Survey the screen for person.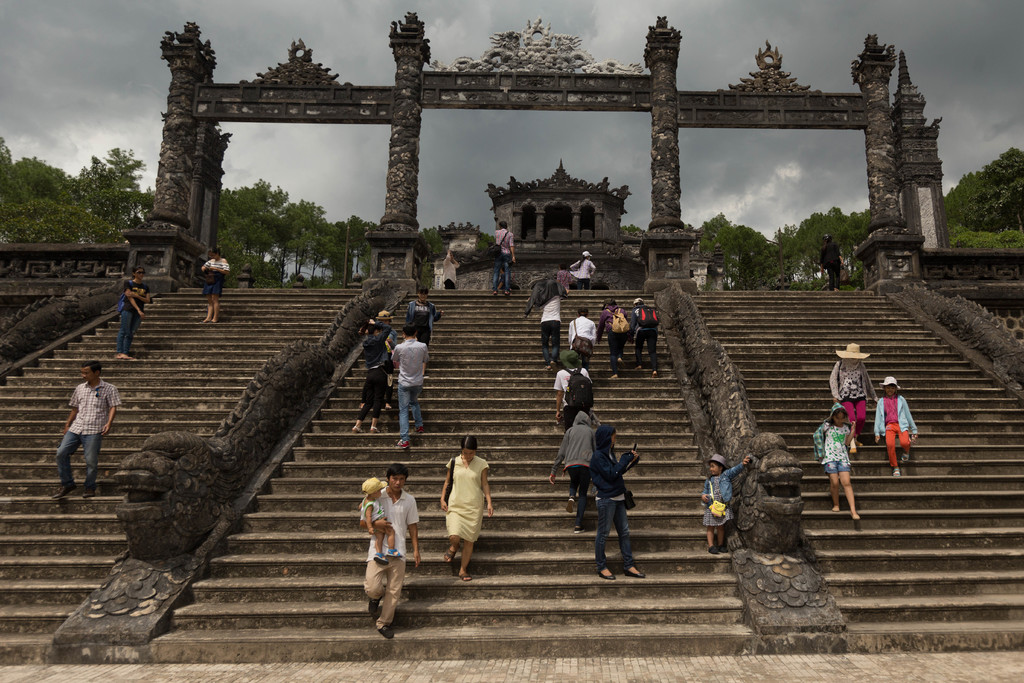
Survey found: bbox=[570, 306, 597, 379].
